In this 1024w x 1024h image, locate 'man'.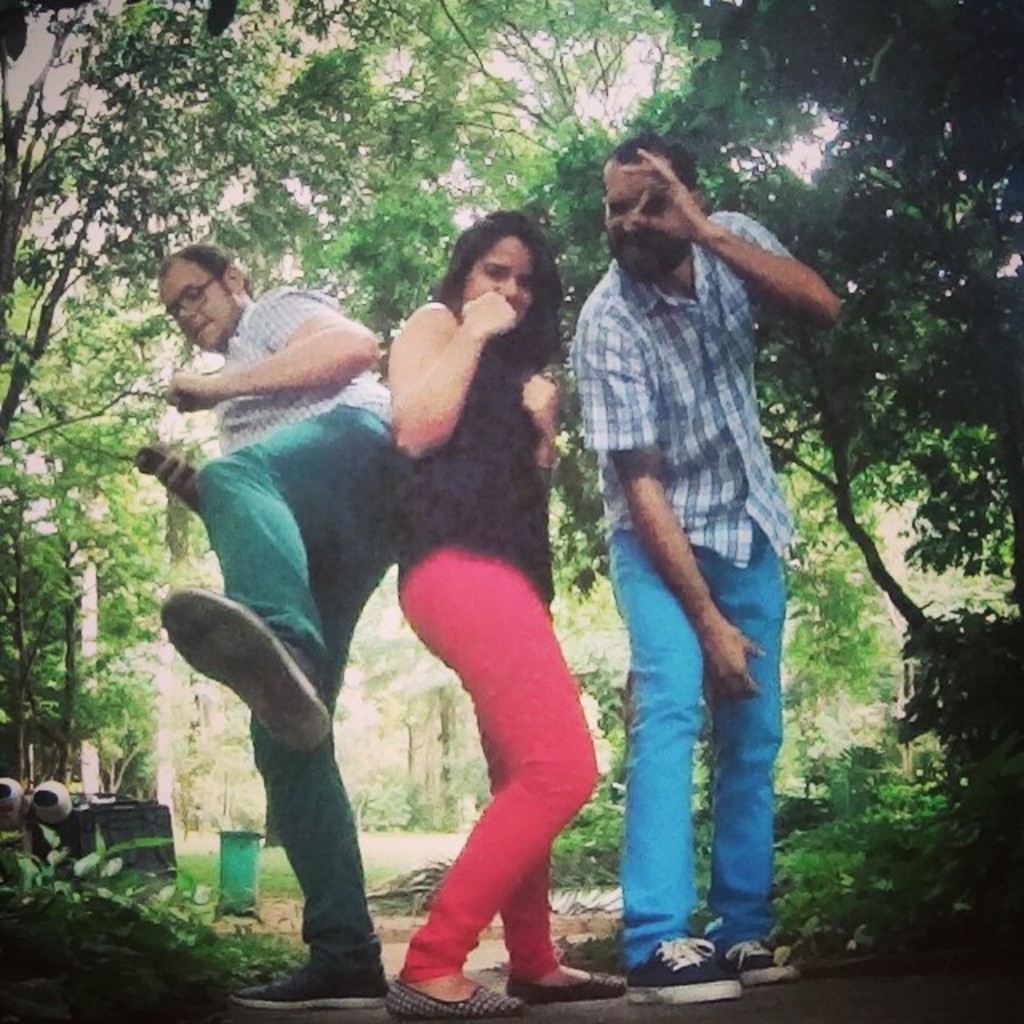
Bounding box: region(134, 250, 405, 1003).
